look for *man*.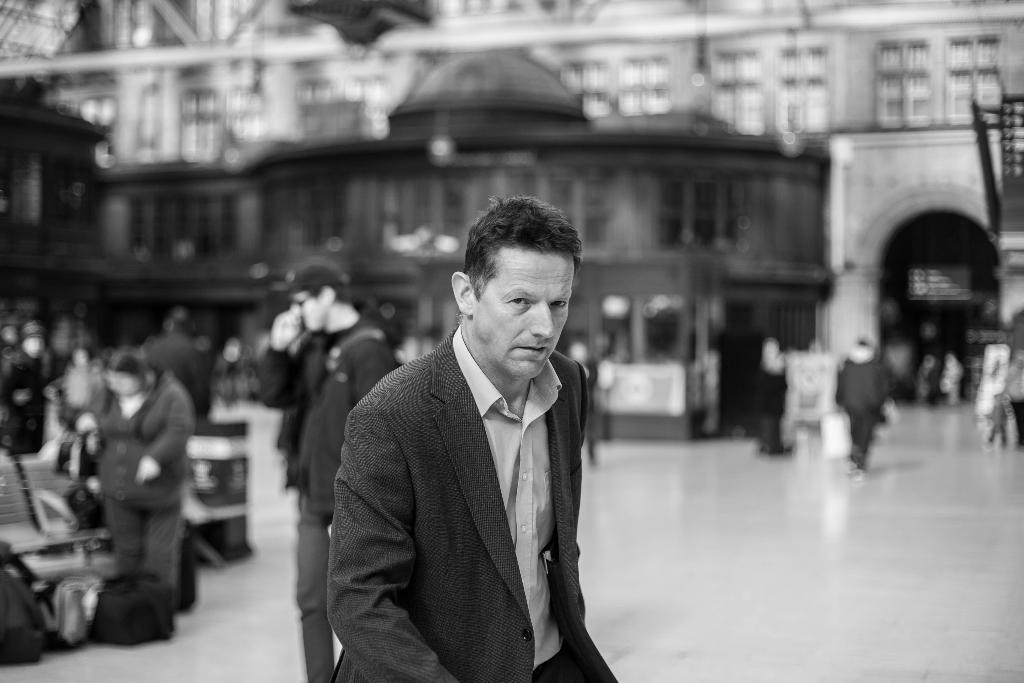
Found: Rect(833, 335, 894, 482).
